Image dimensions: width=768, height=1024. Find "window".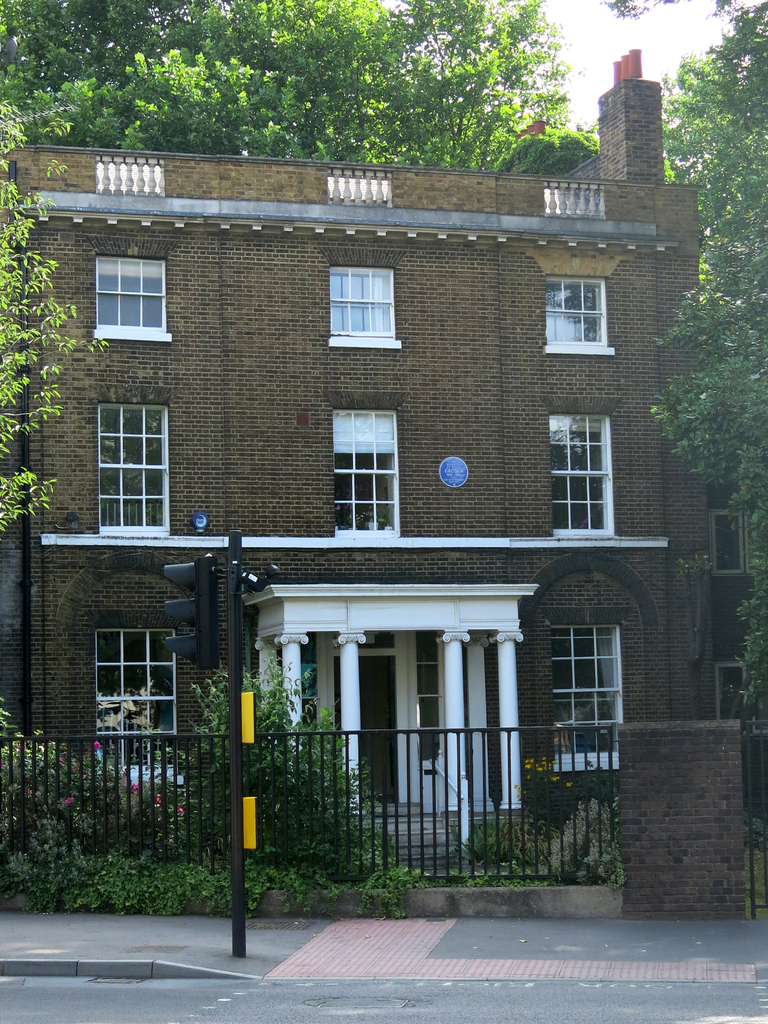
bbox(95, 246, 169, 344).
